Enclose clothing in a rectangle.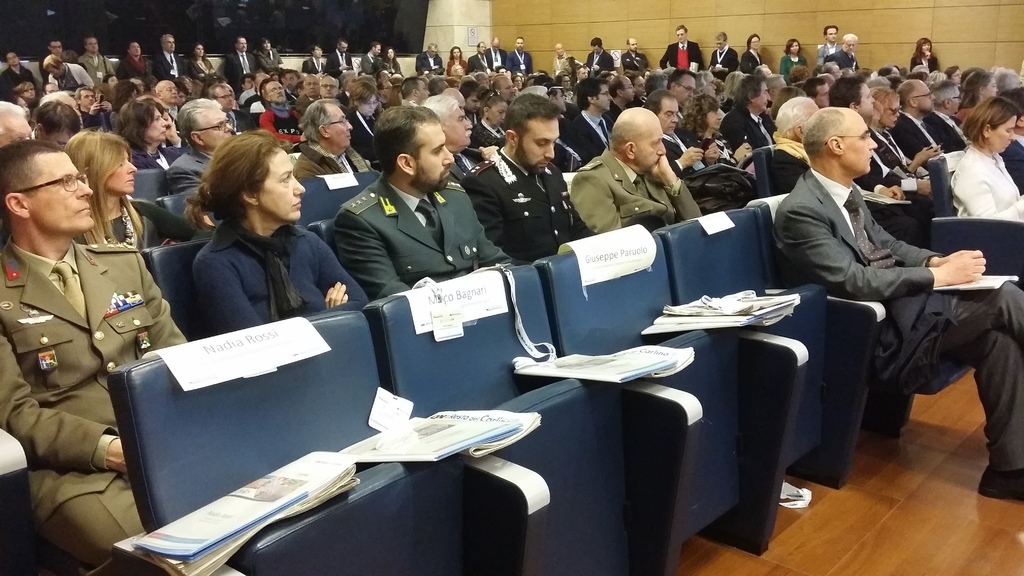
580, 48, 615, 76.
